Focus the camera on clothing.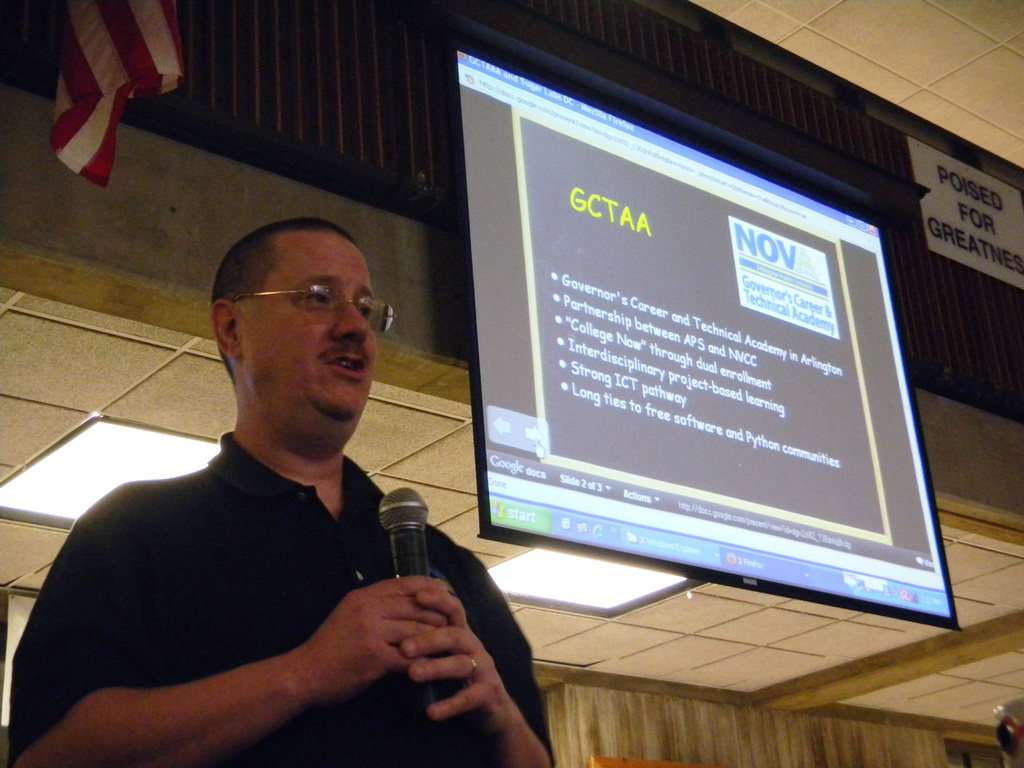
Focus region: detection(14, 424, 559, 767).
